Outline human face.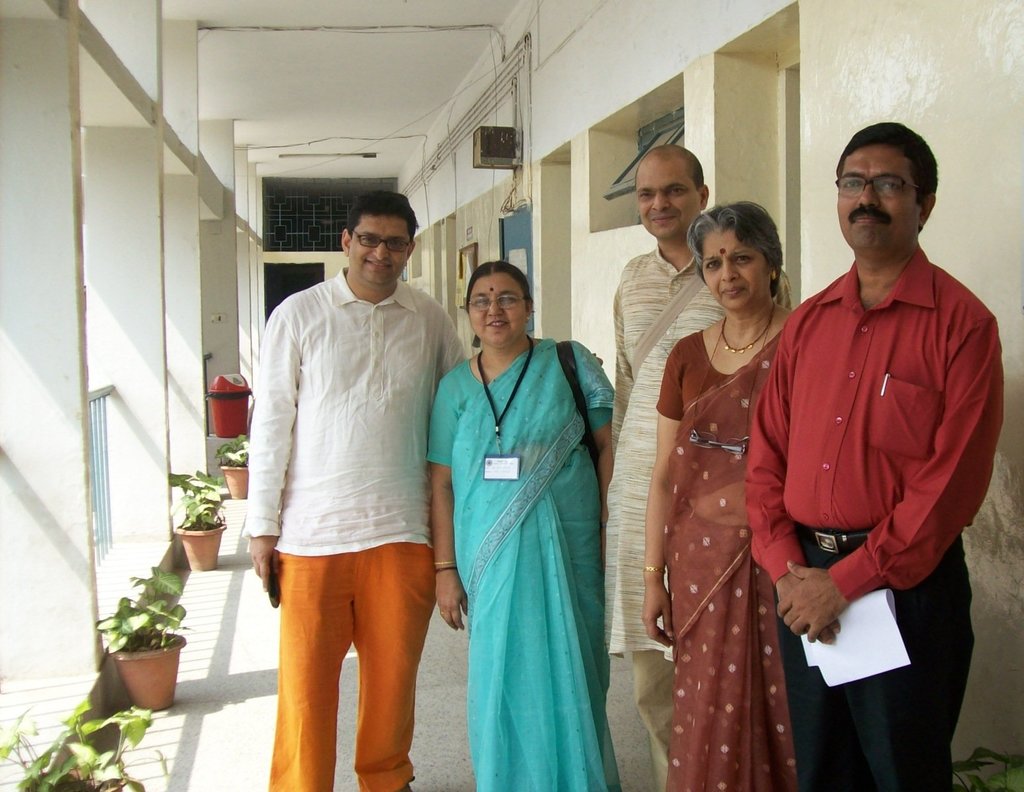
Outline: (838, 143, 923, 246).
